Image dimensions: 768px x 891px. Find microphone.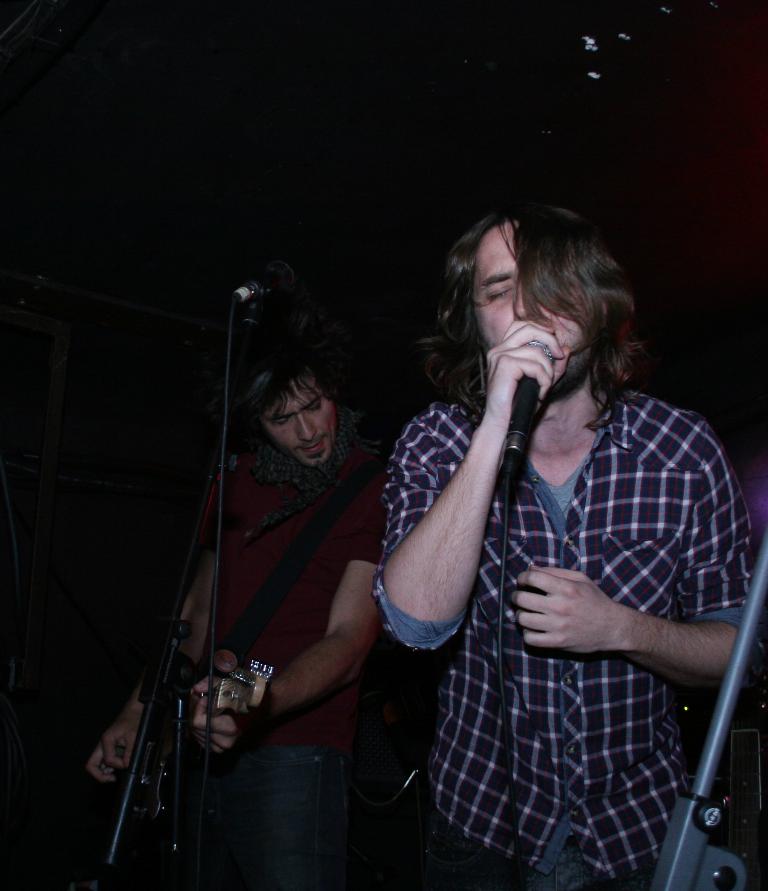
<region>234, 261, 292, 308</region>.
